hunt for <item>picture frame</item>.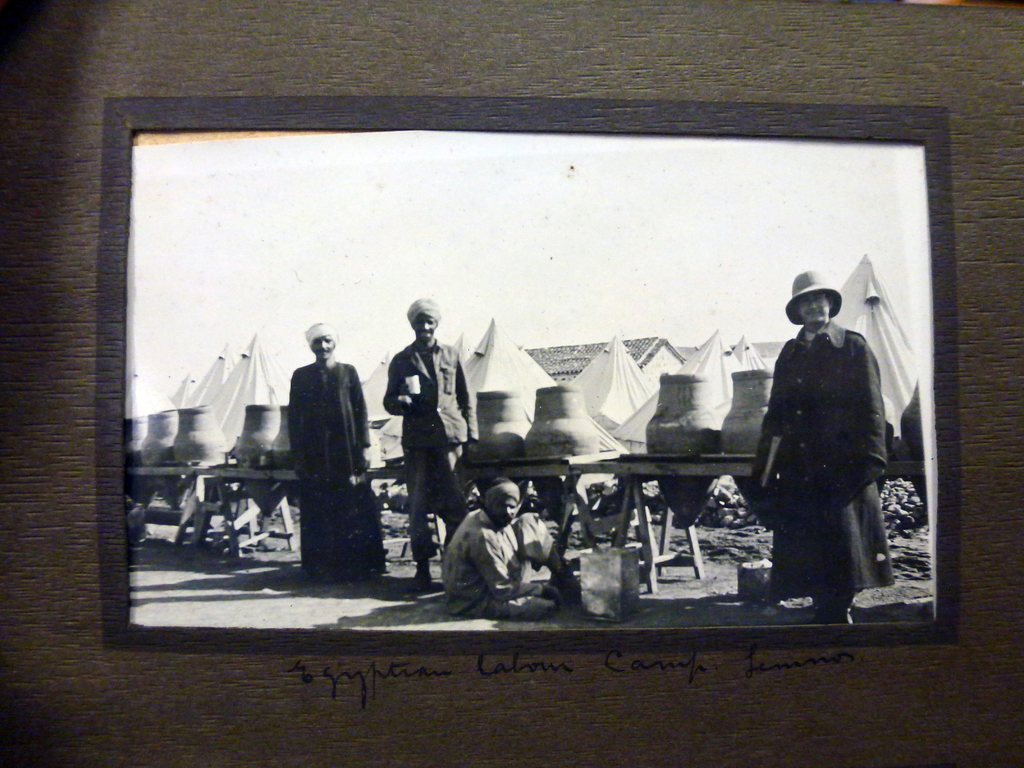
Hunted down at rect(98, 97, 962, 652).
